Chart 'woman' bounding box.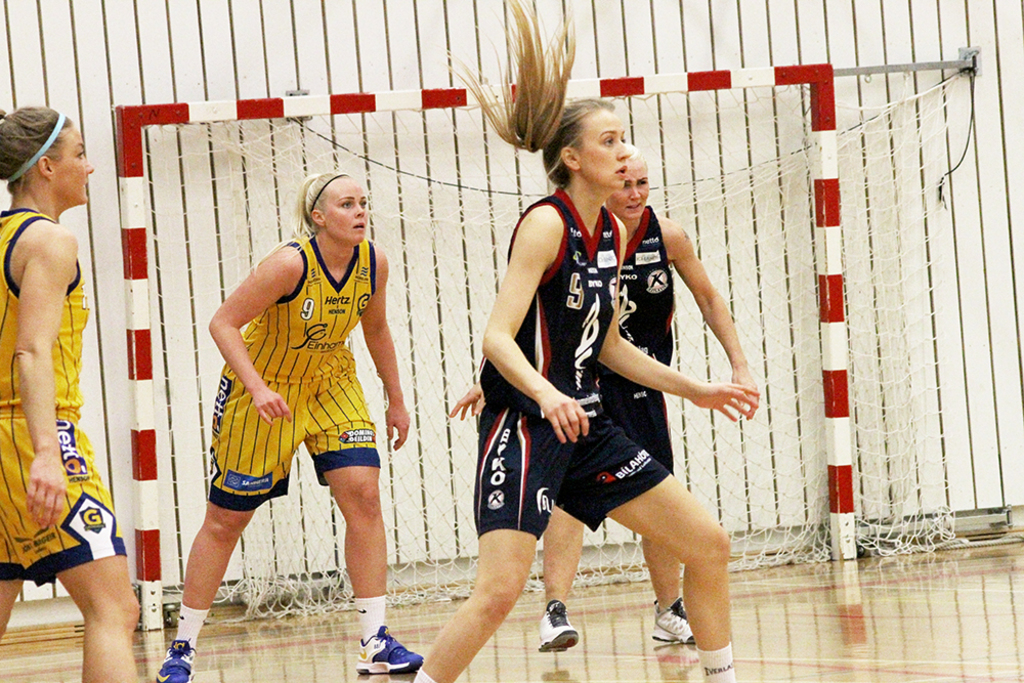
Charted: crop(184, 166, 412, 622).
